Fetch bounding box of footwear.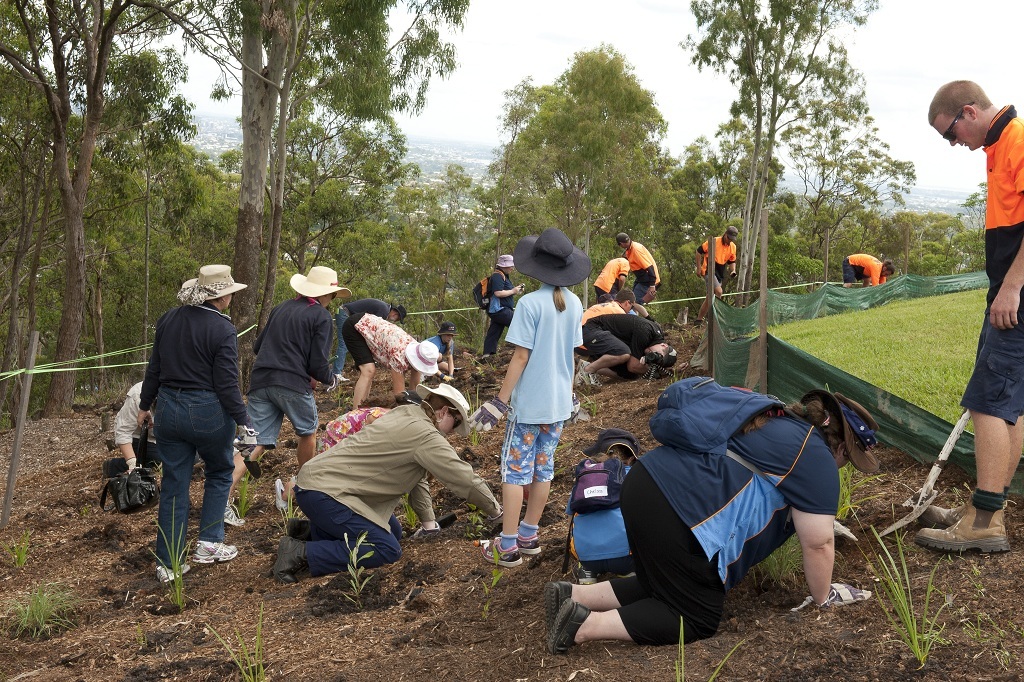
Bbox: bbox=(914, 495, 1009, 555).
